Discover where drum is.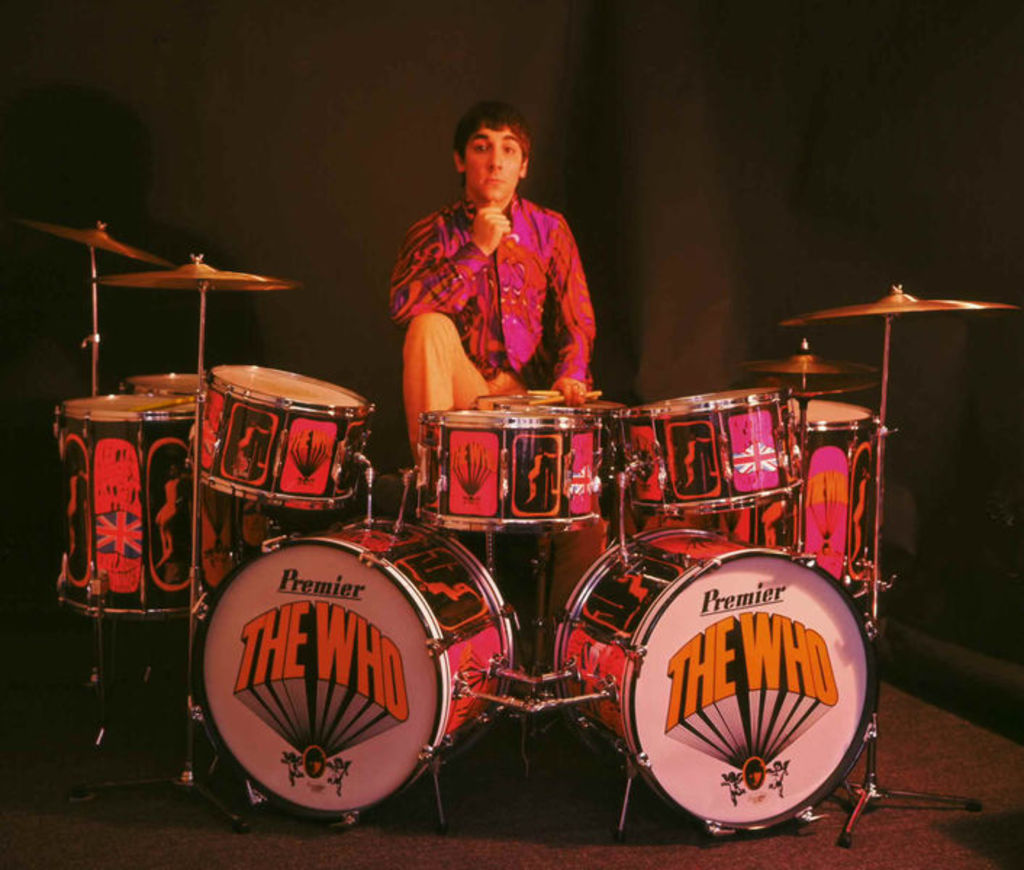
Discovered at x1=647 y1=402 x2=889 y2=602.
